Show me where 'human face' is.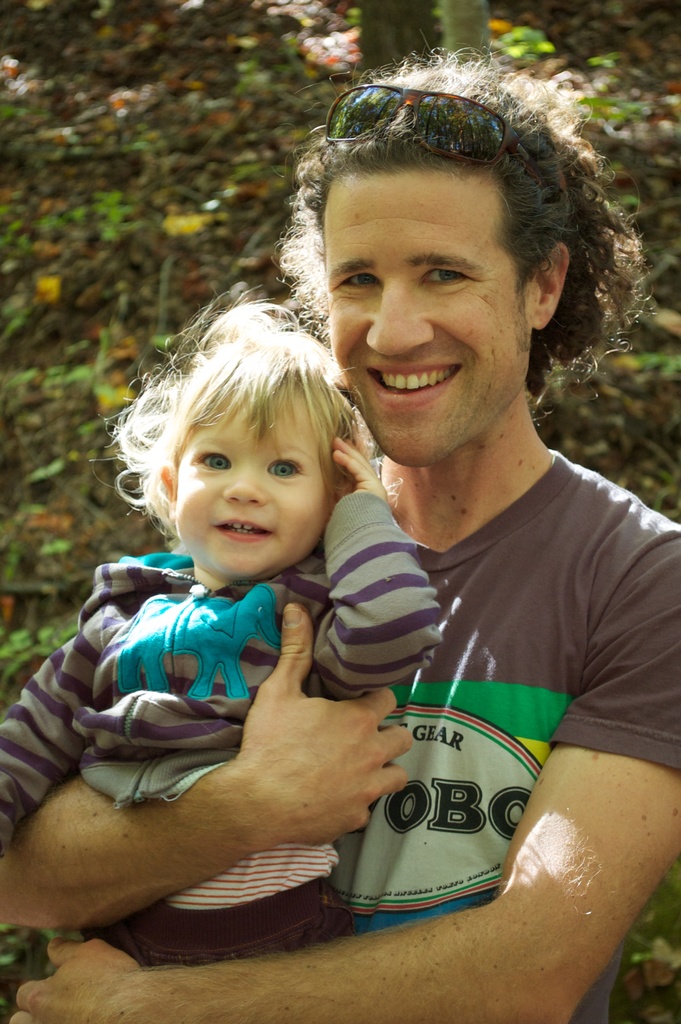
'human face' is at Rect(313, 150, 544, 479).
